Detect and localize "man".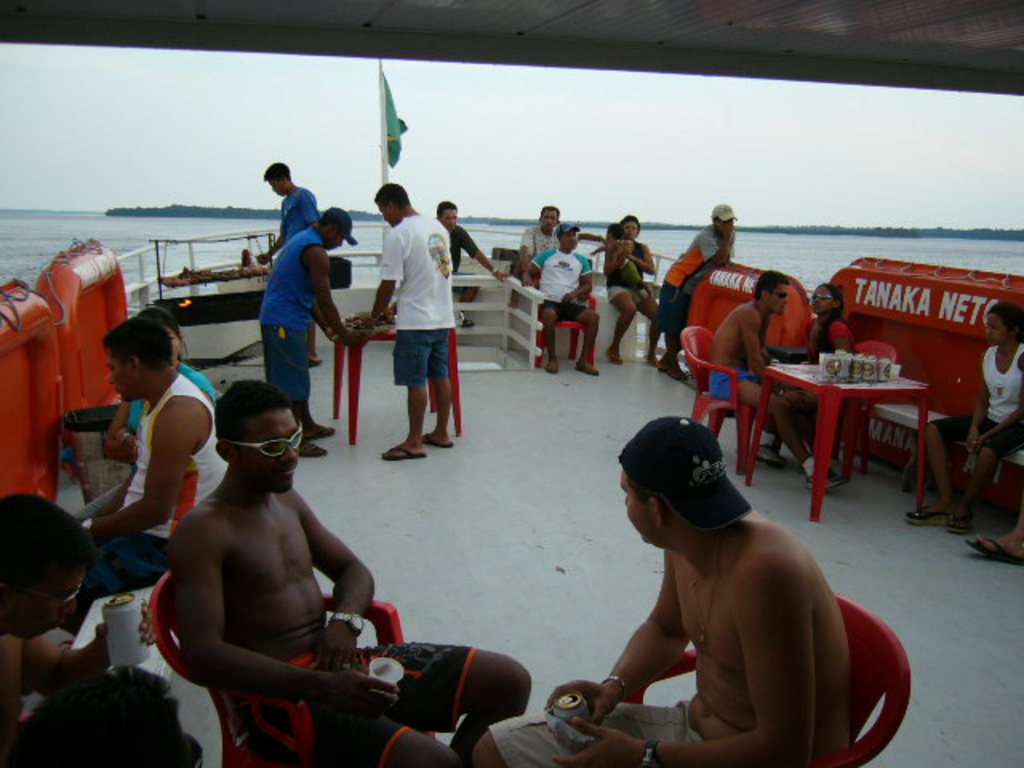
Localized at crop(166, 378, 531, 766).
